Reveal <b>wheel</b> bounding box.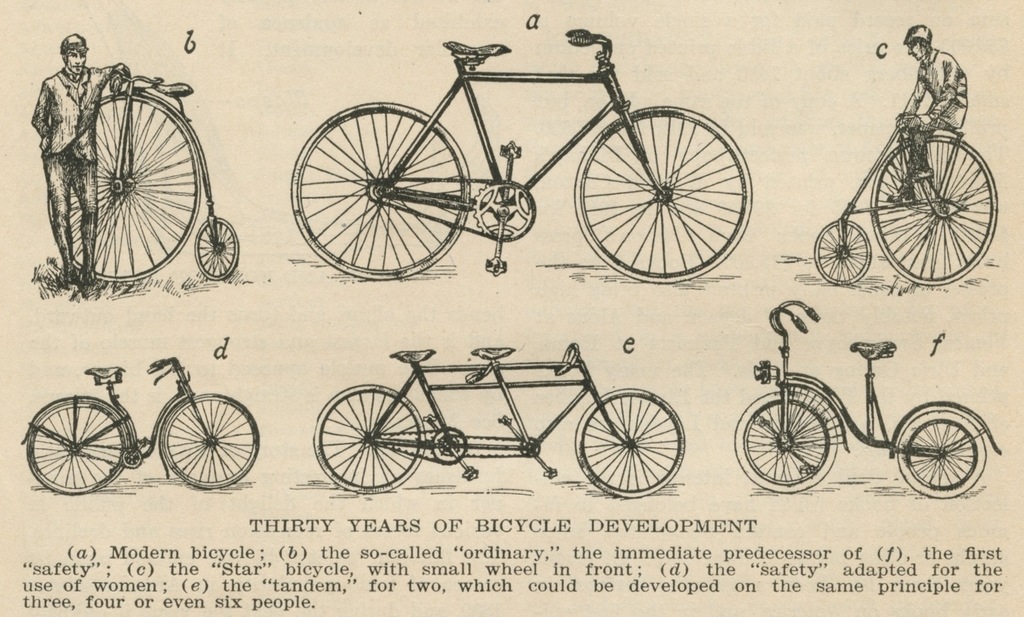
Revealed: left=311, top=382, right=423, bottom=498.
